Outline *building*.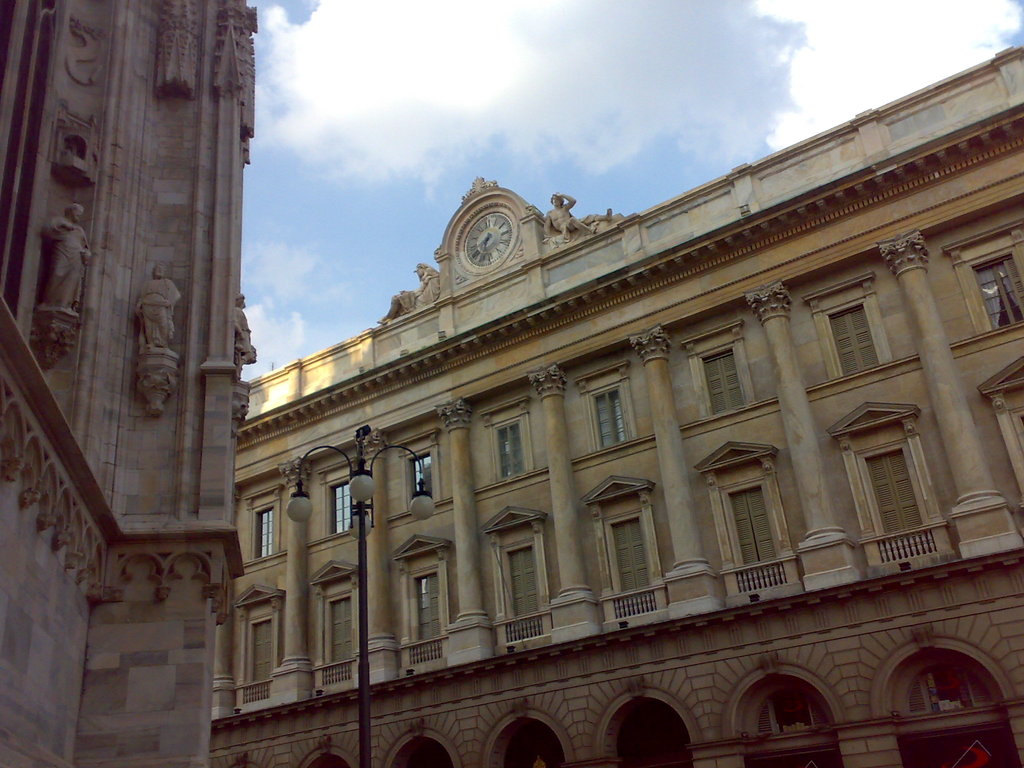
Outline: BBox(204, 37, 1023, 765).
